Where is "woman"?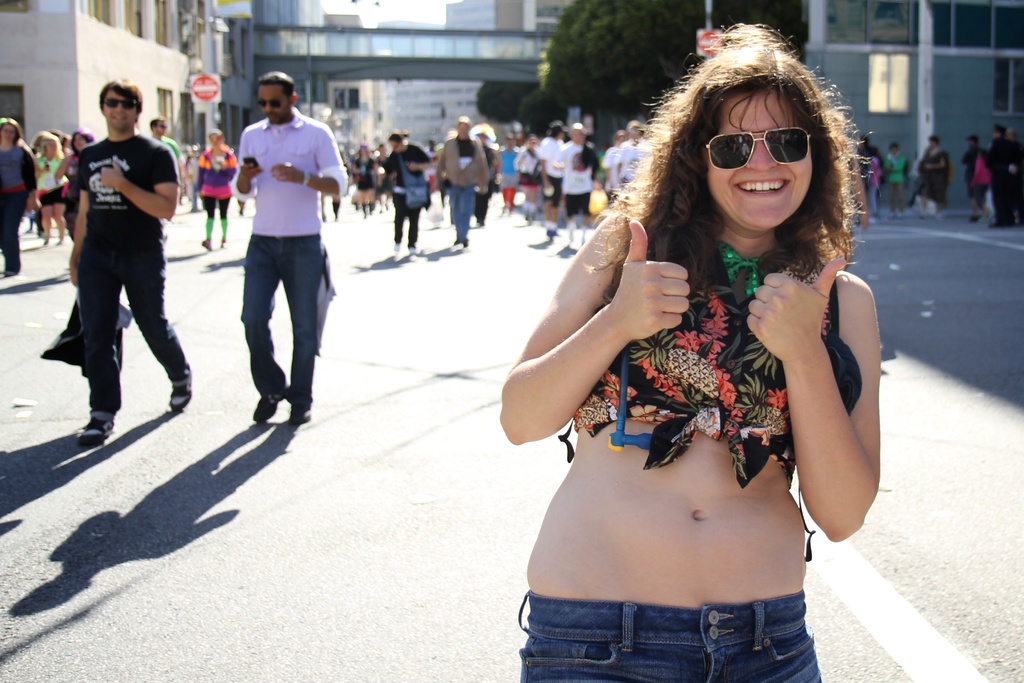
[612,120,650,188].
